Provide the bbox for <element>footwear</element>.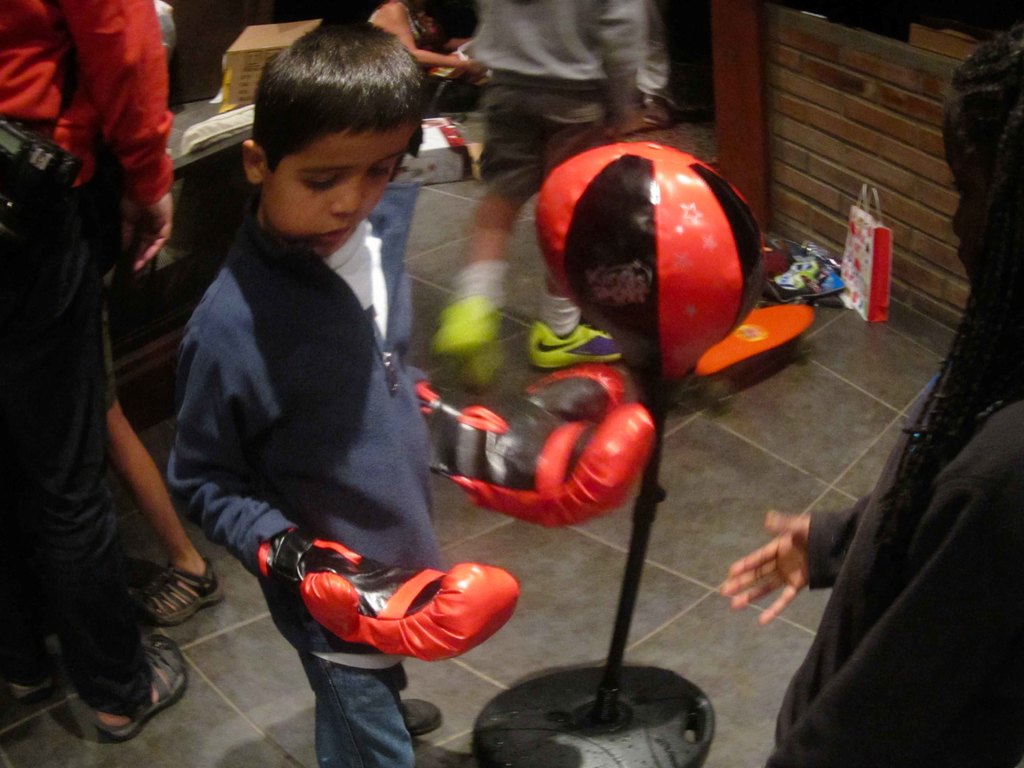
Rect(398, 695, 447, 740).
